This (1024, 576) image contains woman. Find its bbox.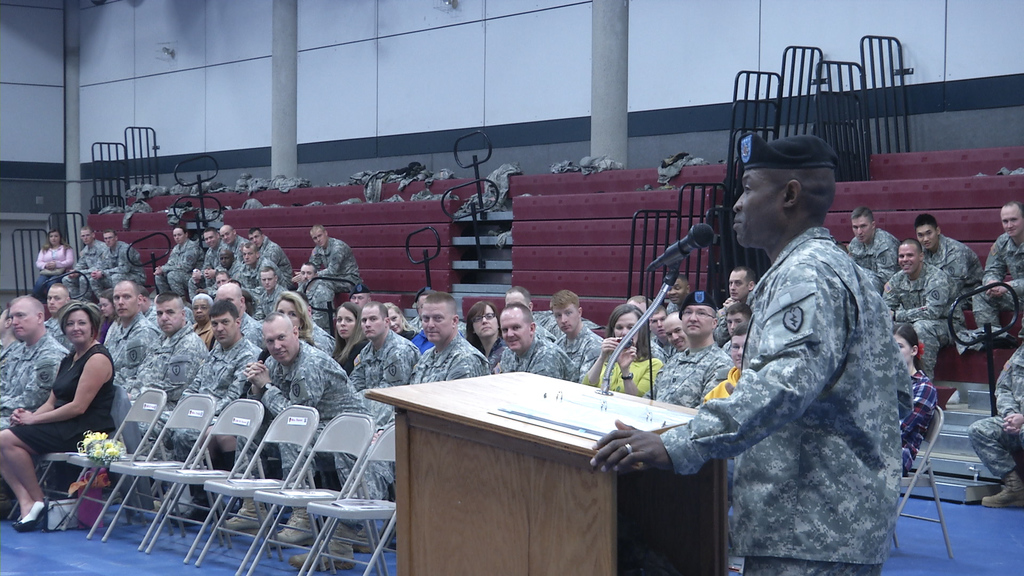
pyautogui.locateOnScreen(892, 320, 935, 479).
